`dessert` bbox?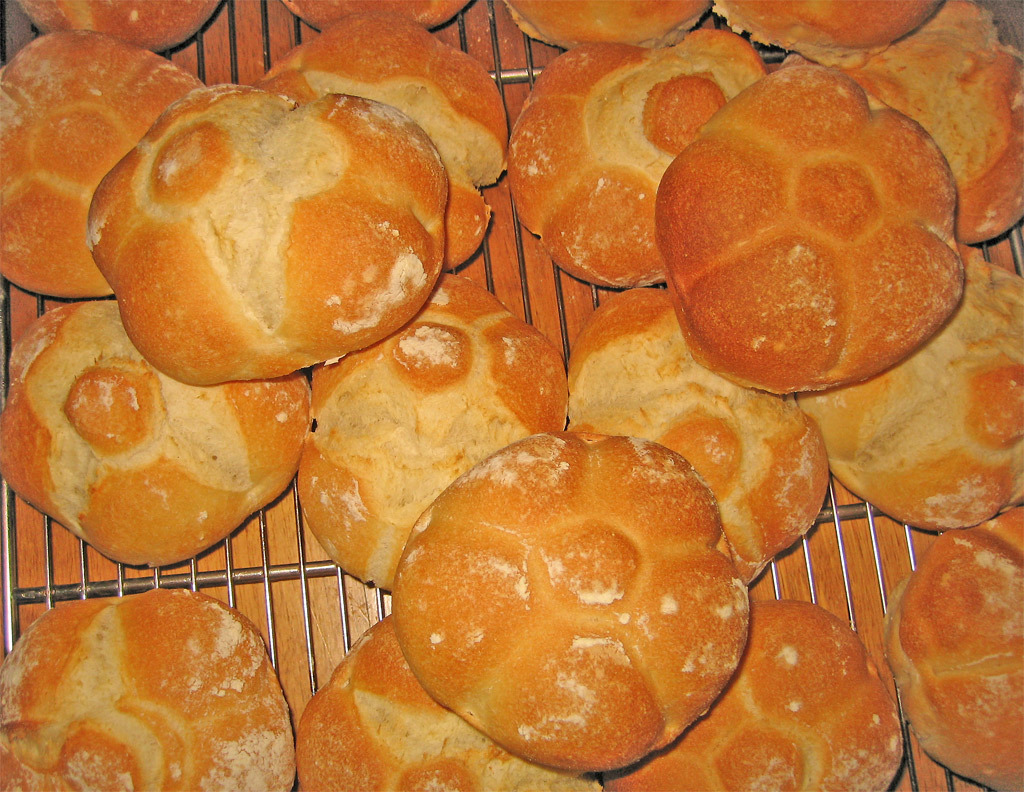
x1=11, y1=0, x2=226, y2=56
